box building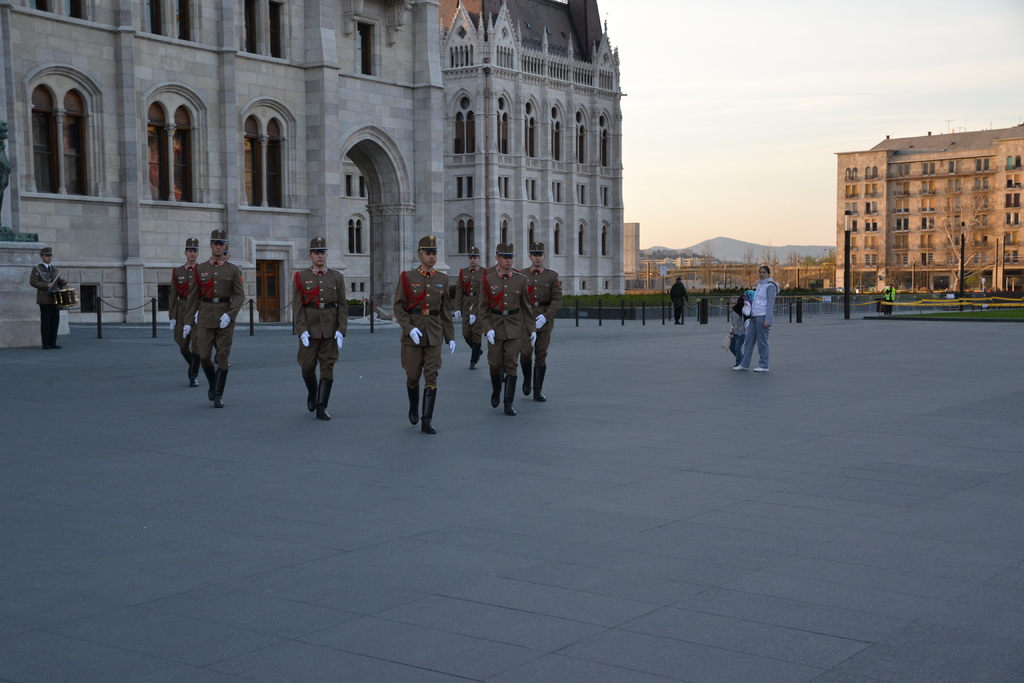
821:126:1023:297
